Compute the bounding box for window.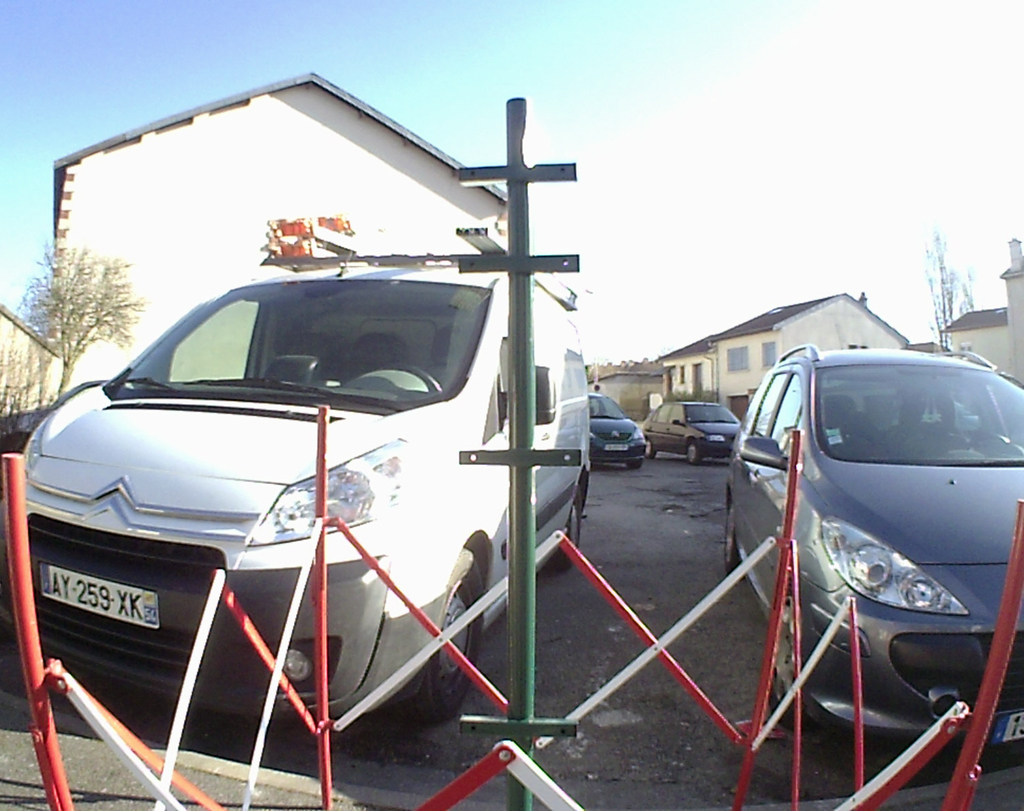
(725, 345, 749, 373).
